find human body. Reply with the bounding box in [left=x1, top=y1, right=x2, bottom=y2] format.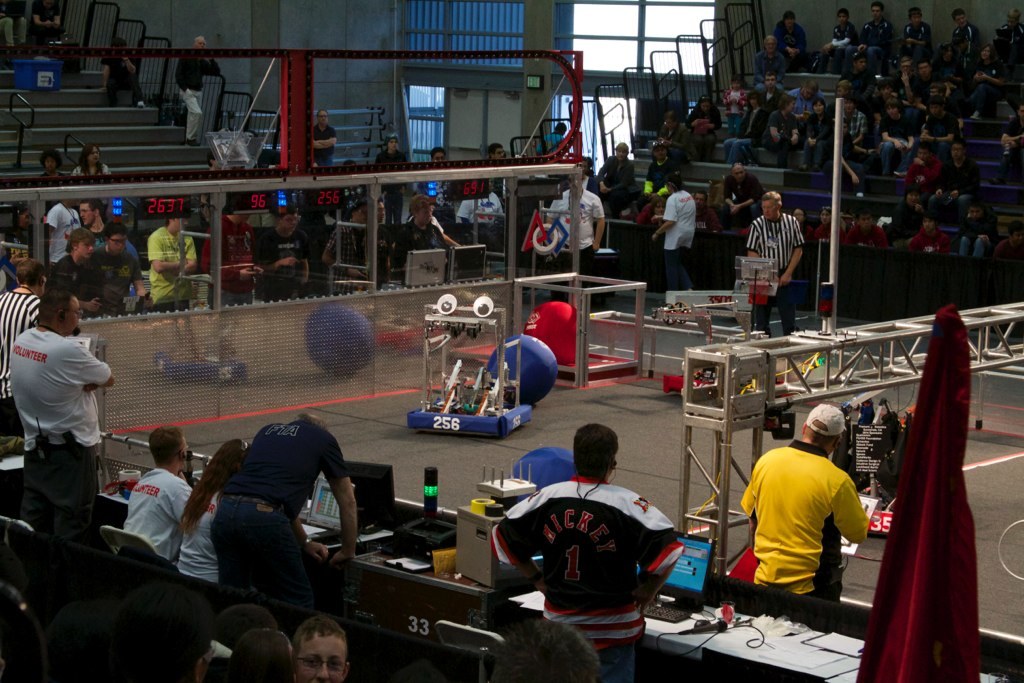
[left=648, top=169, right=698, bottom=297].
